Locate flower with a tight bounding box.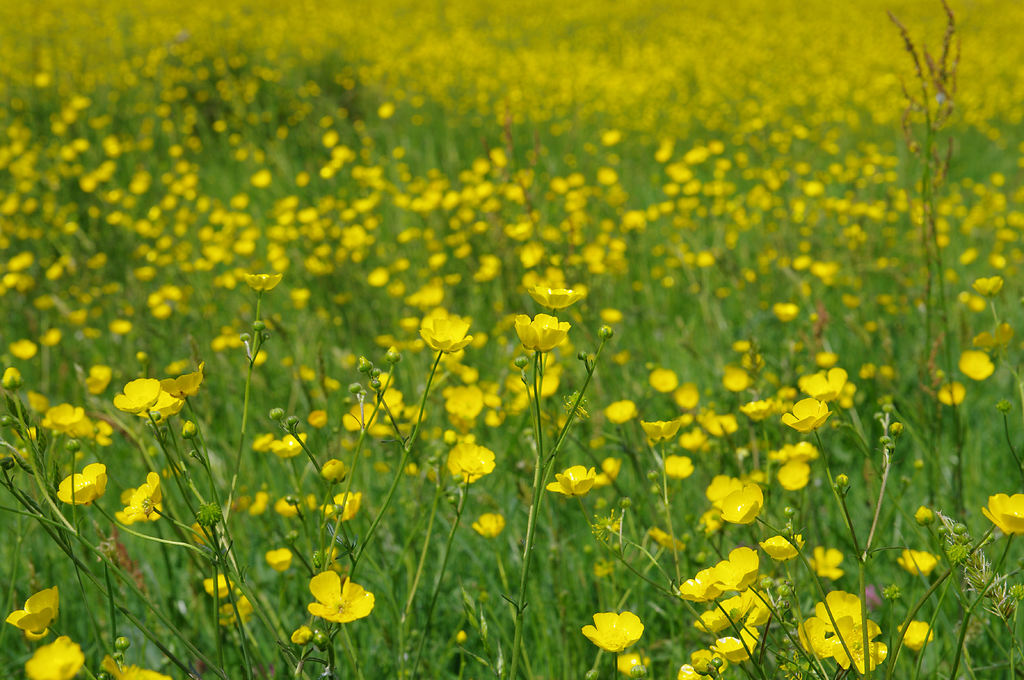
(831, 615, 888, 675).
